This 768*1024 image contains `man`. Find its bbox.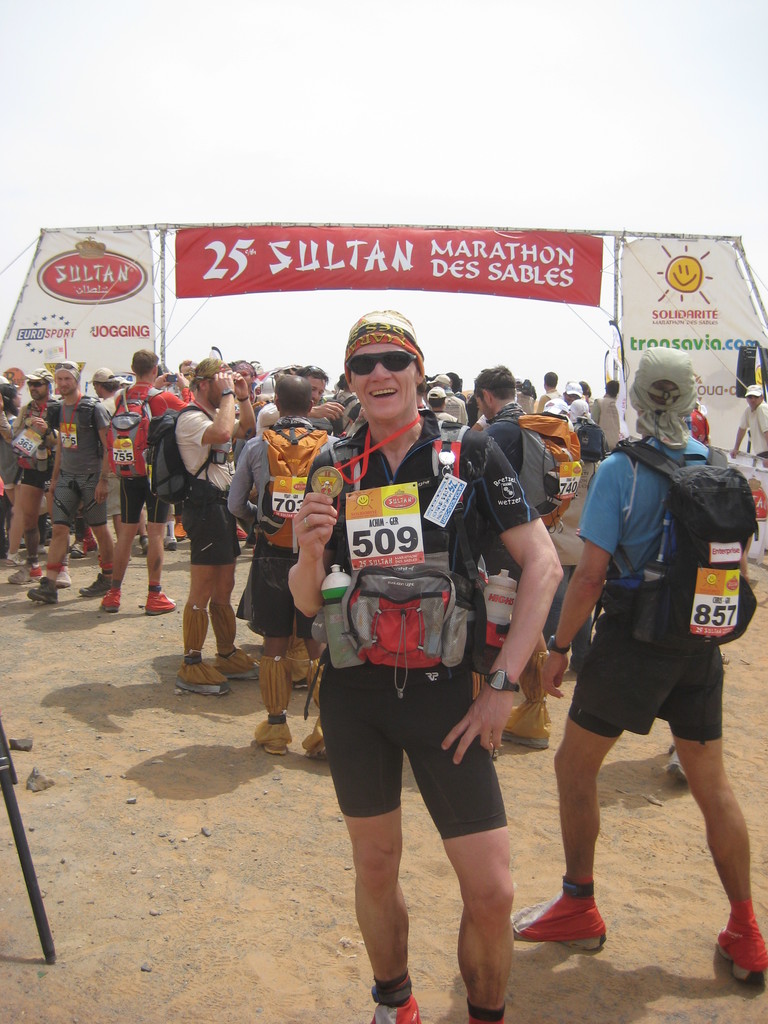
select_region(426, 385, 459, 427).
